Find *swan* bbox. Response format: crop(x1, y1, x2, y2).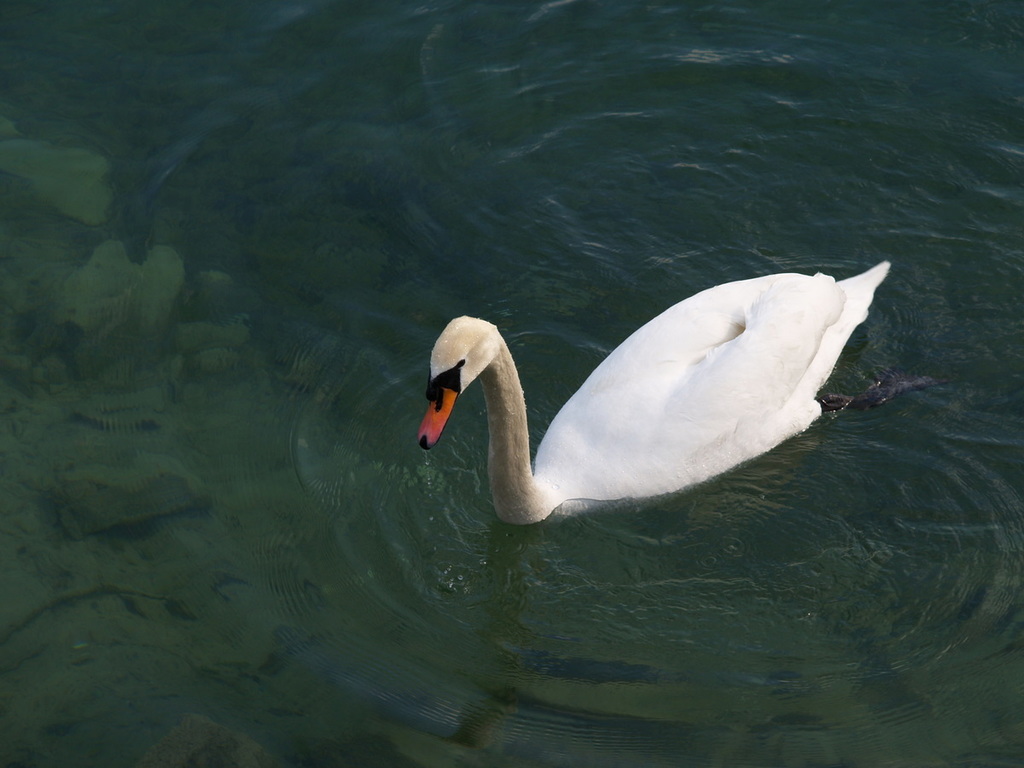
crop(417, 253, 895, 515).
